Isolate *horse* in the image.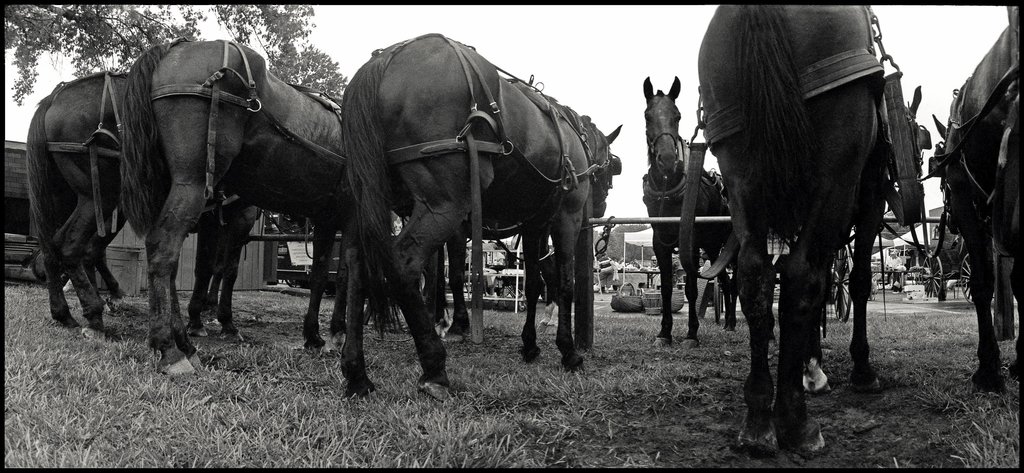
Isolated region: locate(108, 32, 379, 381).
